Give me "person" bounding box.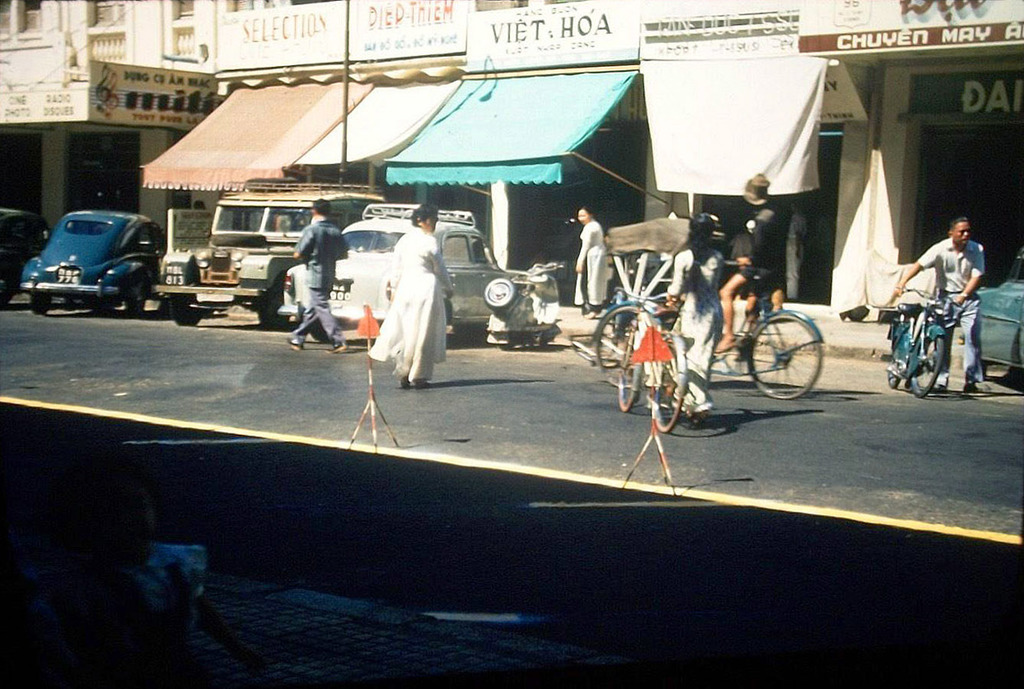
<bbox>895, 215, 990, 398</bbox>.
